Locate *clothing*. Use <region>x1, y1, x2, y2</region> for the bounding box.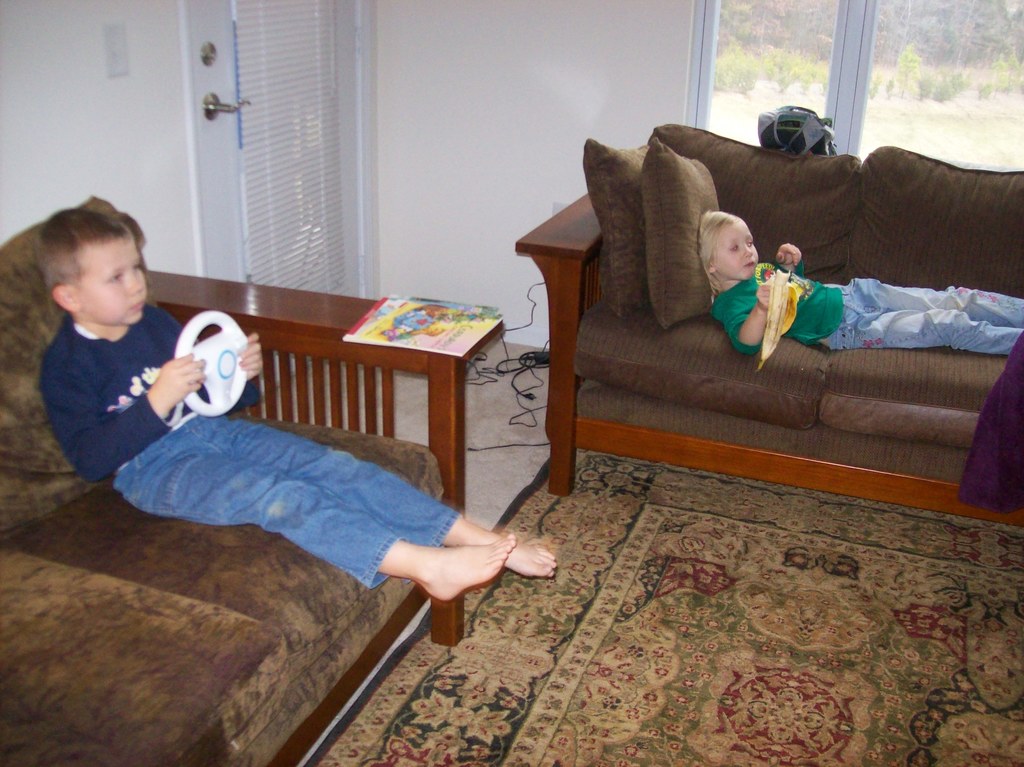
<region>701, 250, 1023, 352</region>.
